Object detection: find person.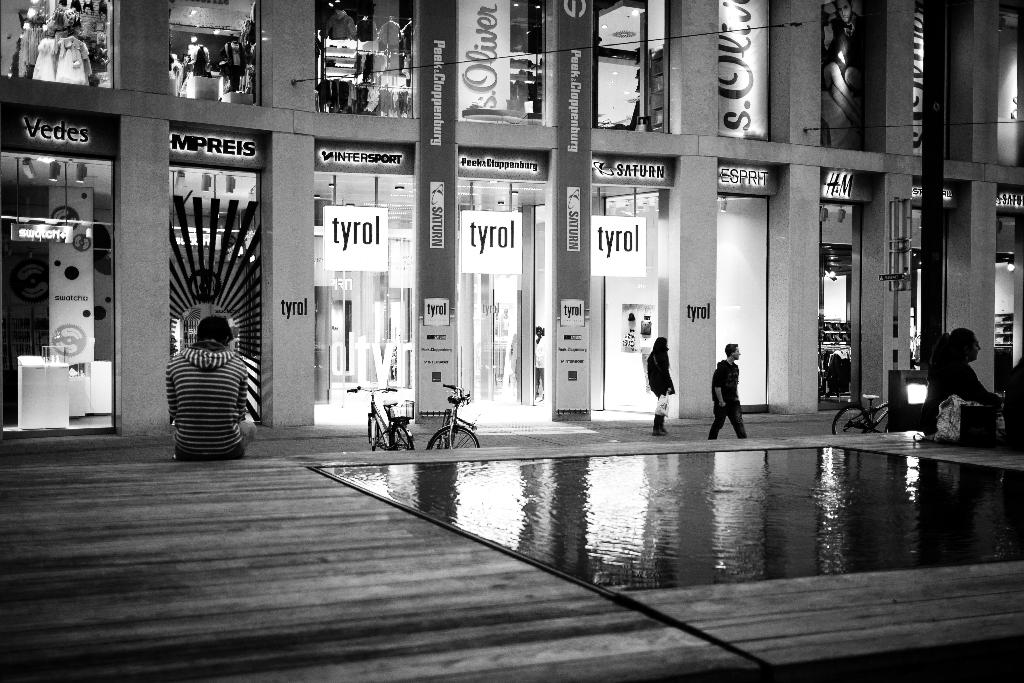
Rect(927, 329, 1002, 441).
